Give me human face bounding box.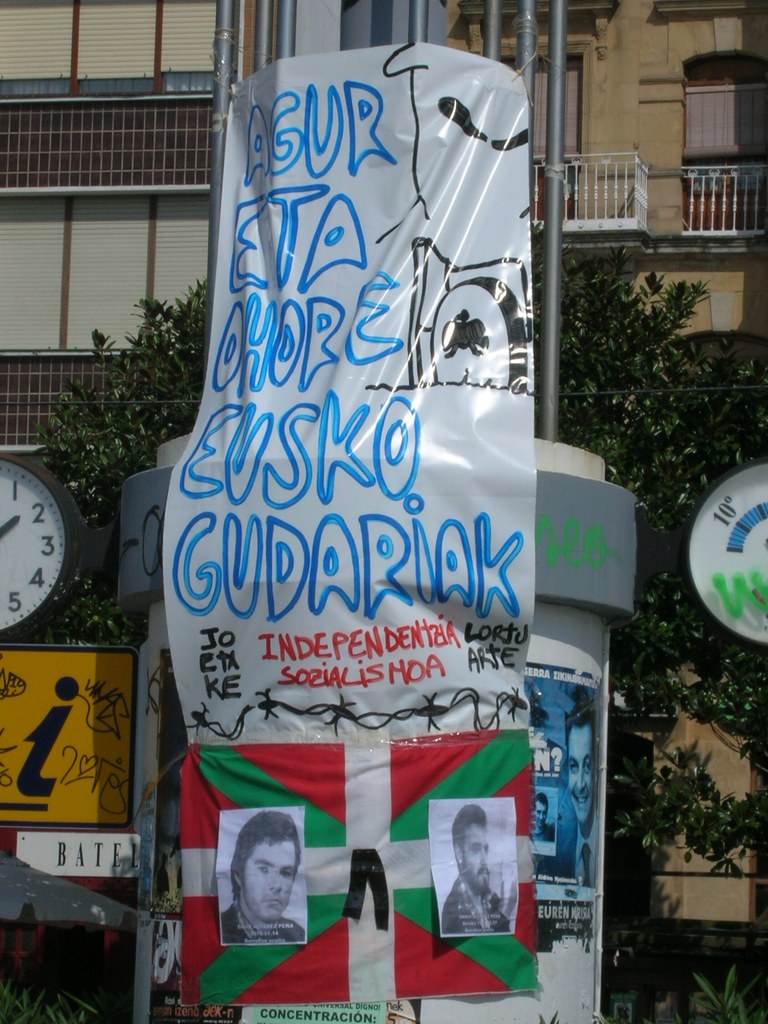
box=[456, 815, 498, 897].
